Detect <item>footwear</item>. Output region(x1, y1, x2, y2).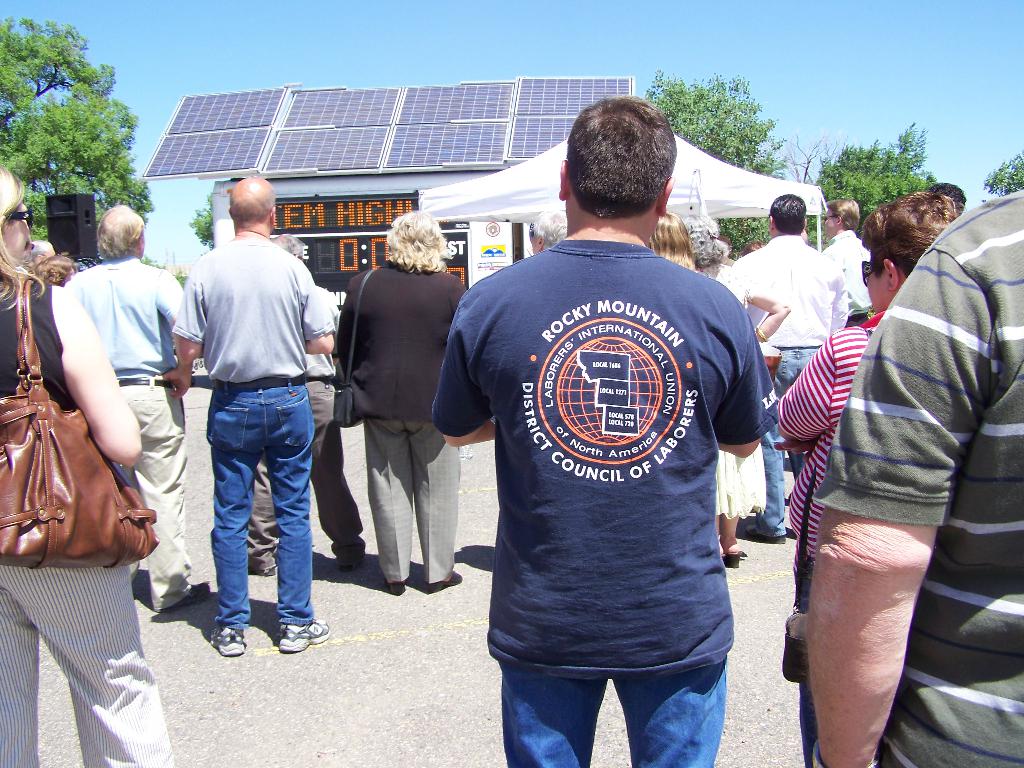
region(157, 583, 212, 610).
